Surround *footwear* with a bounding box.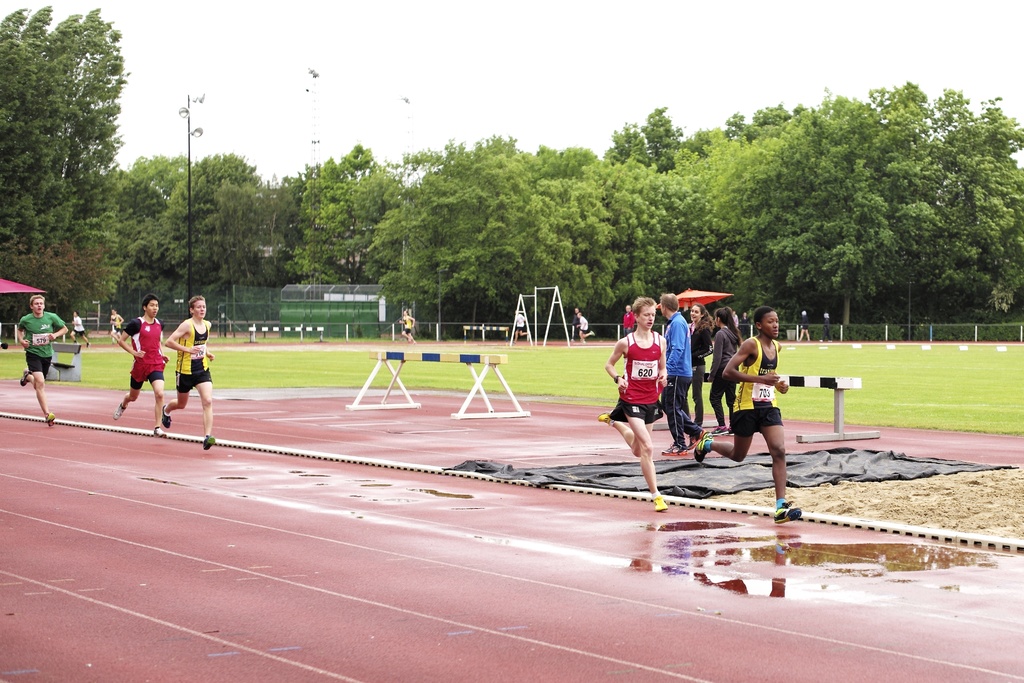
<bbox>47, 413, 54, 428</bbox>.
